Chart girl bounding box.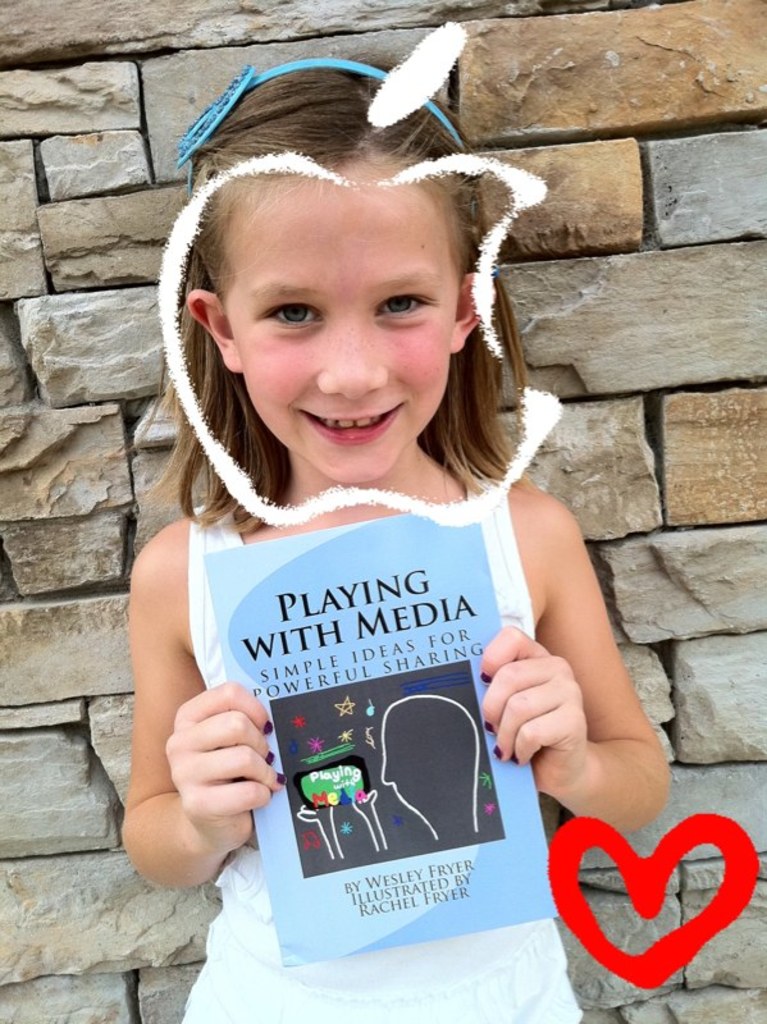
Charted: pyautogui.locateOnScreen(118, 54, 680, 1023).
